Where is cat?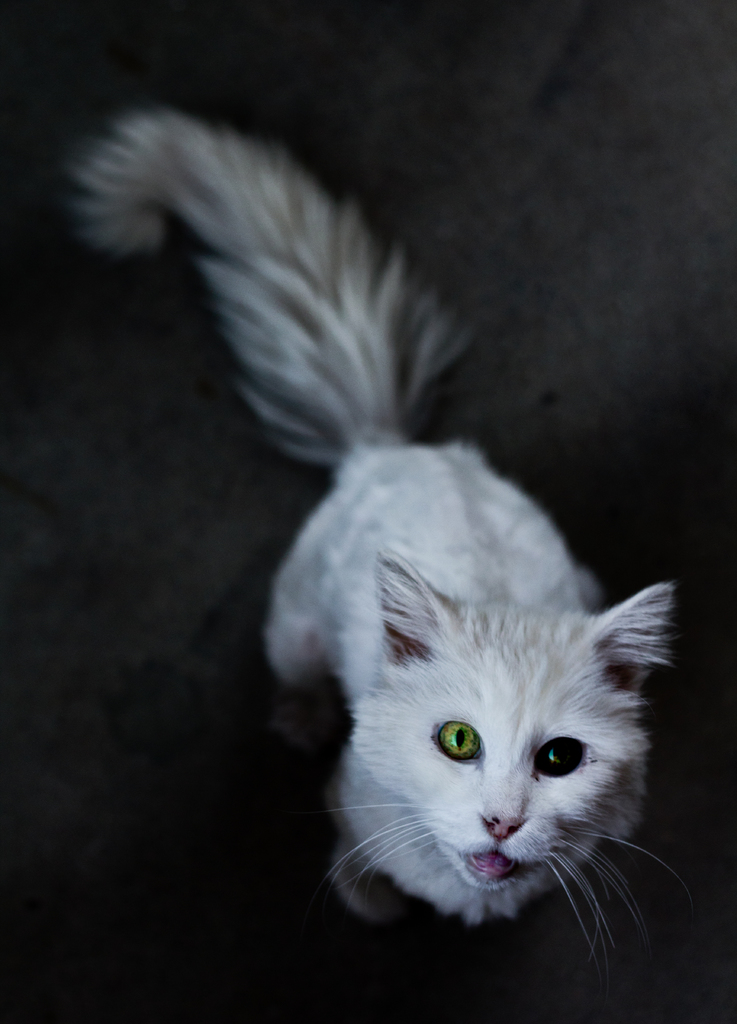
59, 108, 697, 956.
